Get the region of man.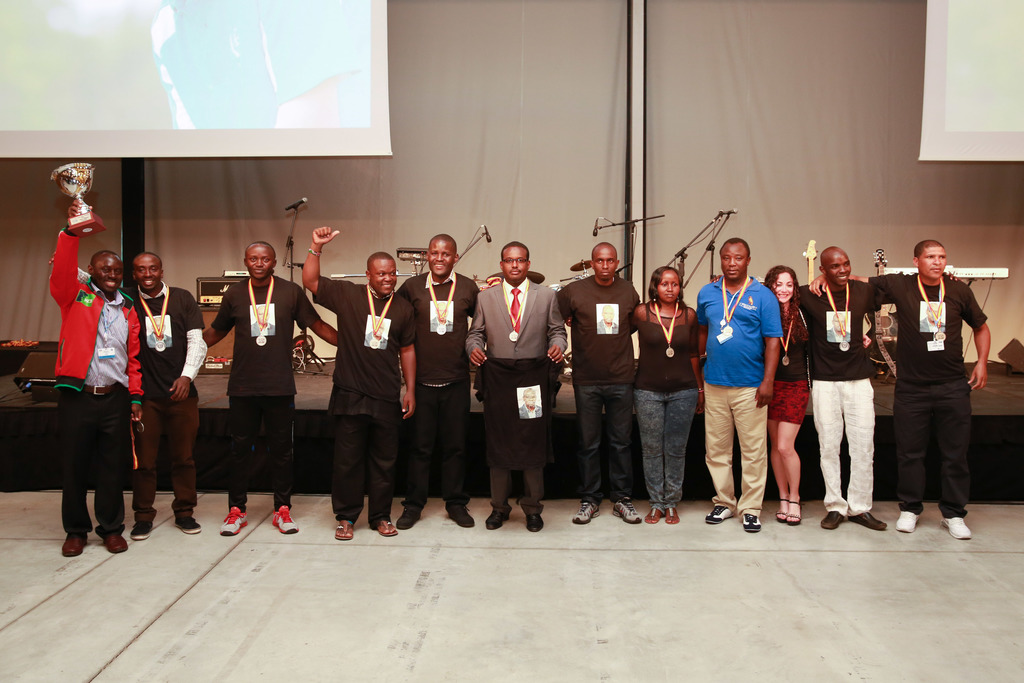
locate(811, 234, 989, 537).
